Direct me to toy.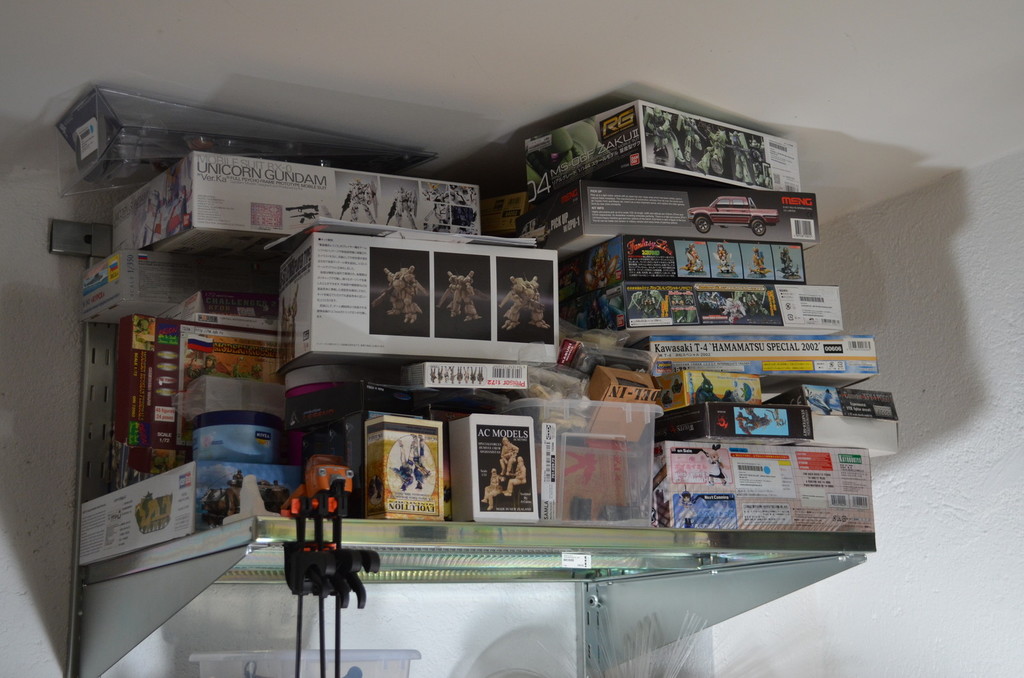
Direction: x1=231, y1=355, x2=266, y2=384.
